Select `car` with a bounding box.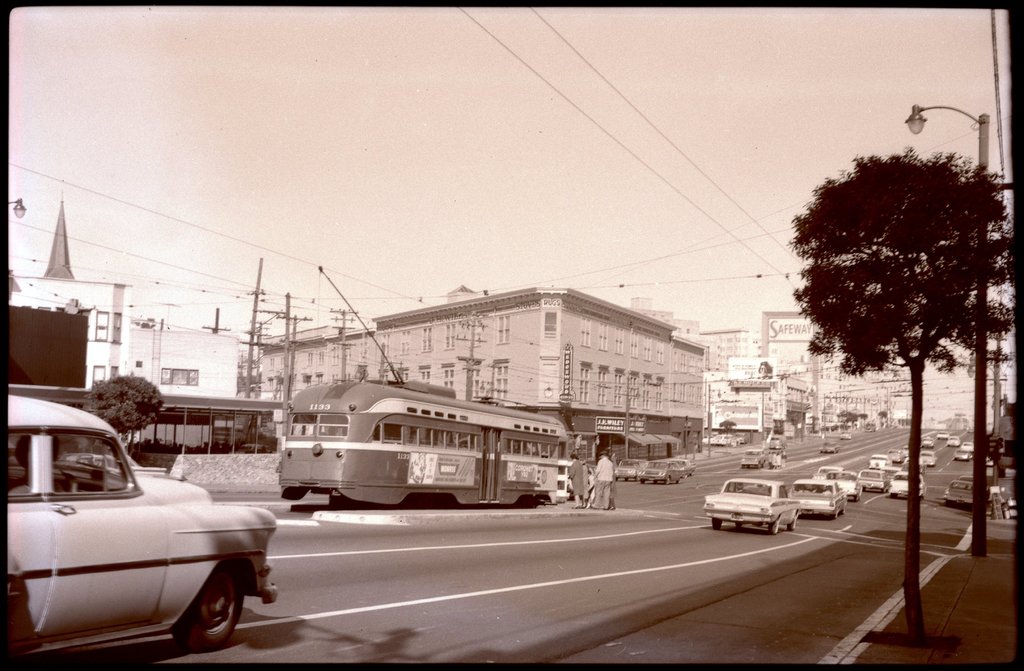
<region>637, 462, 687, 485</region>.
